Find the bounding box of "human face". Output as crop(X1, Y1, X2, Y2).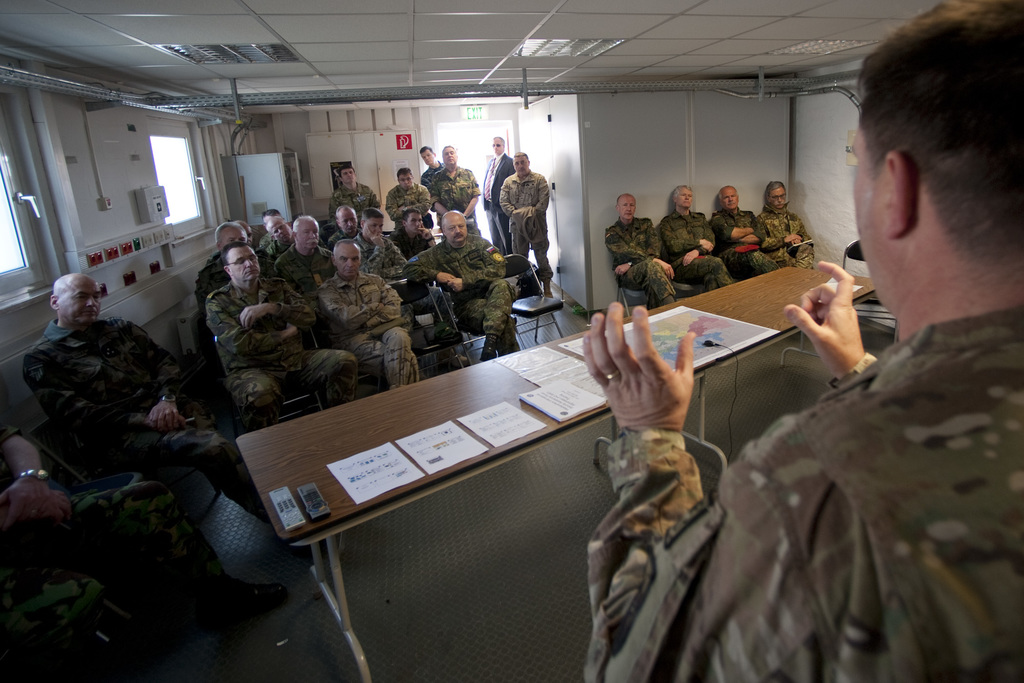
crop(853, 141, 881, 293).
